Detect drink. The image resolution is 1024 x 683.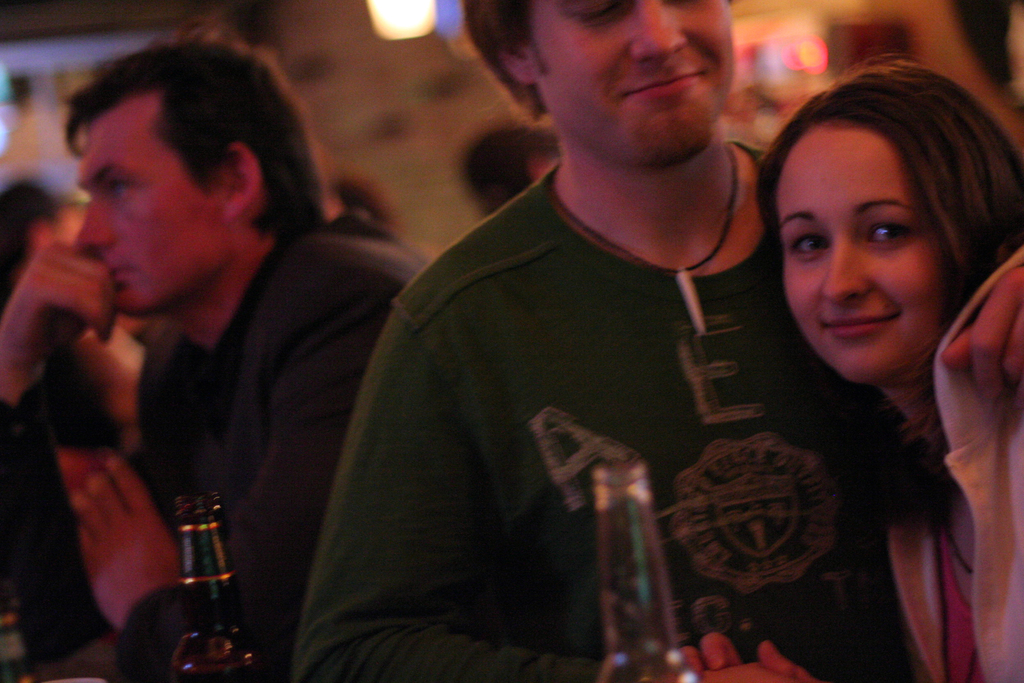
locate(145, 476, 248, 672).
